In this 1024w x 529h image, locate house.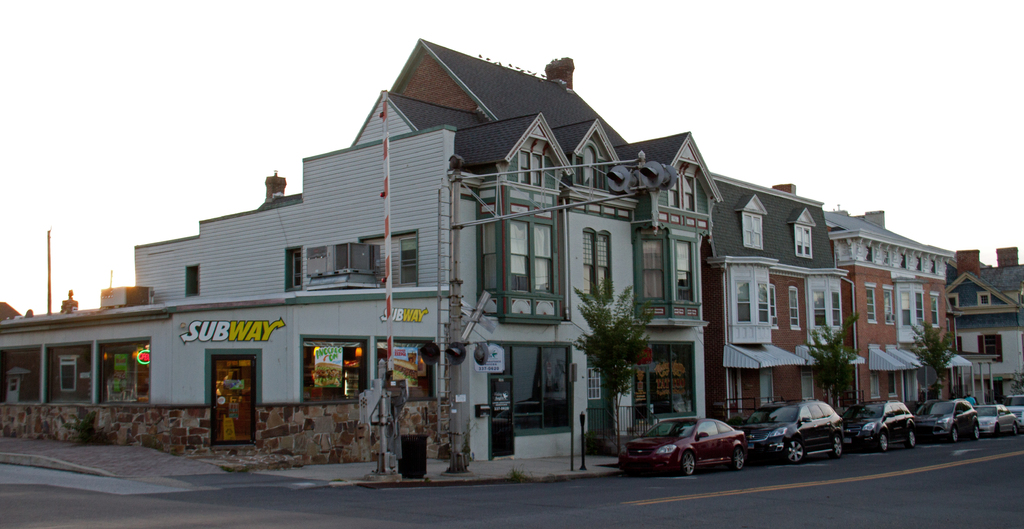
Bounding box: rect(359, 35, 644, 452).
